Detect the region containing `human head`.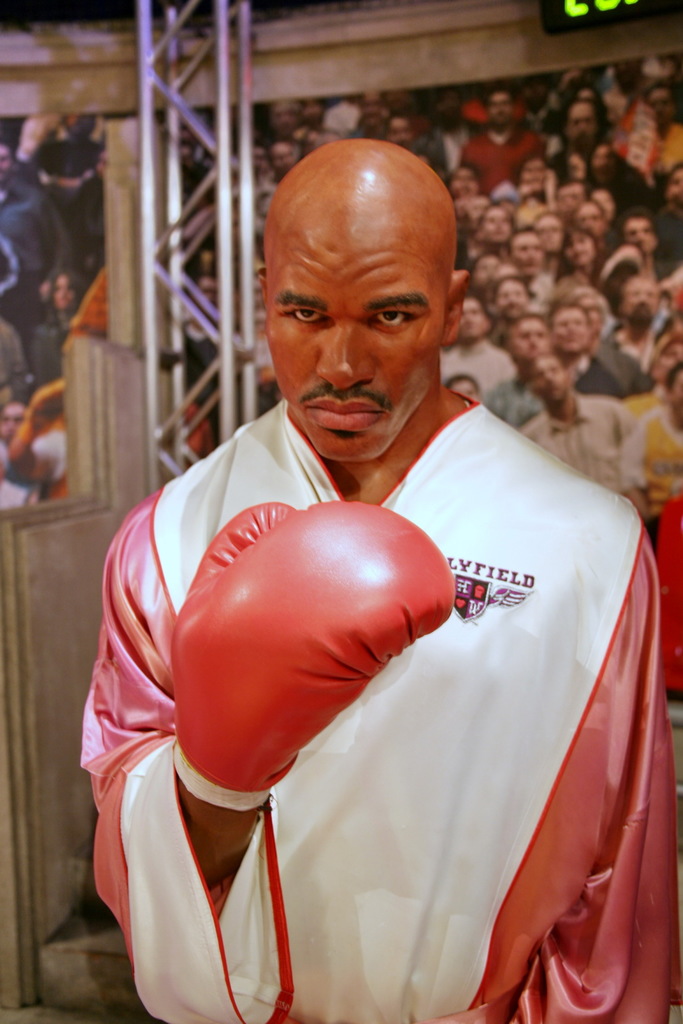
{"x1": 564, "y1": 92, "x2": 597, "y2": 150}.
